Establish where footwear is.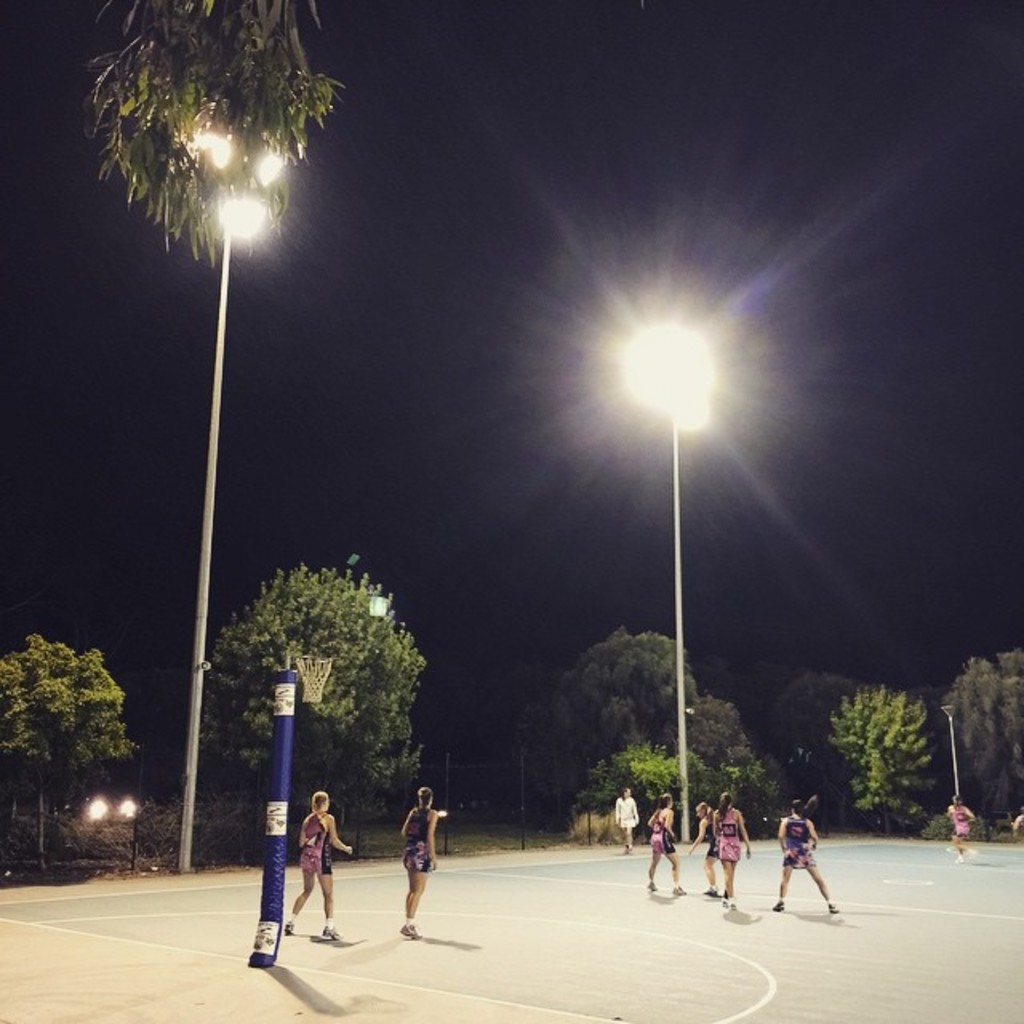
Established at box=[283, 925, 301, 934].
